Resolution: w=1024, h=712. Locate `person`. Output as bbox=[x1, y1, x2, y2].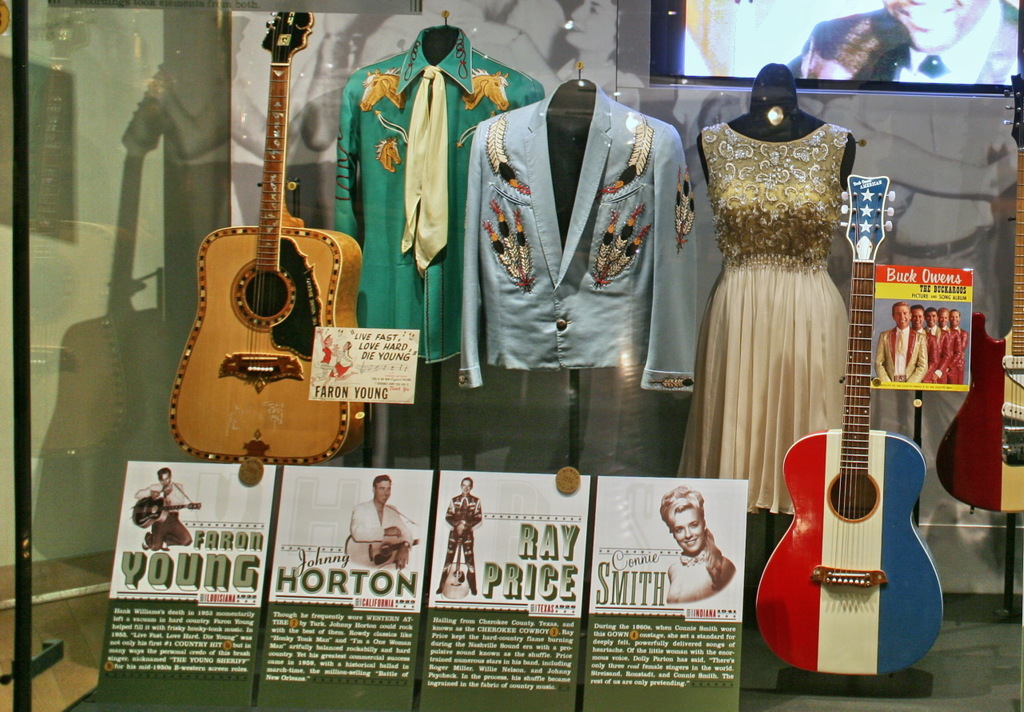
bbox=[926, 308, 954, 388].
